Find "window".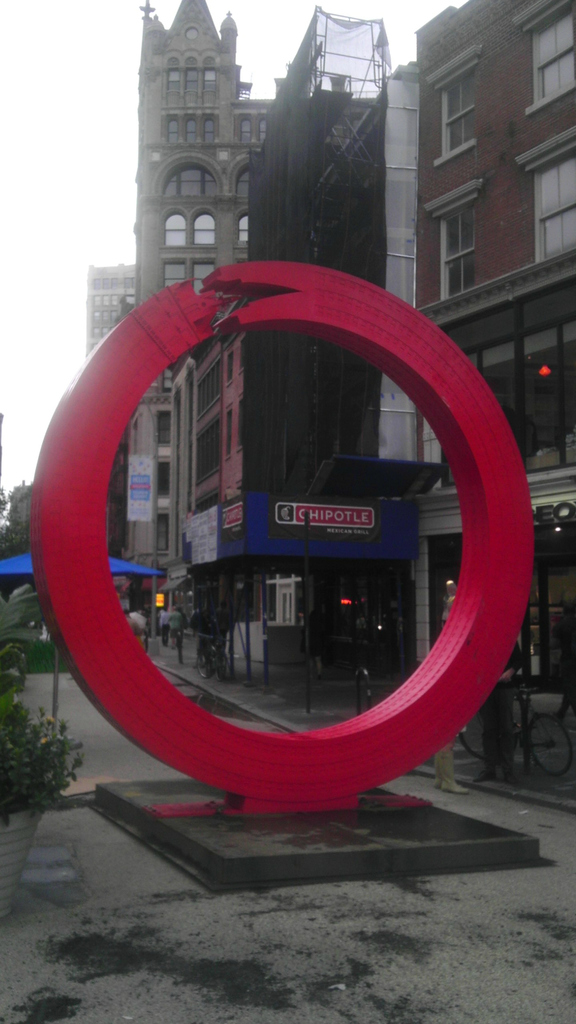
[x1=429, y1=43, x2=479, y2=172].
